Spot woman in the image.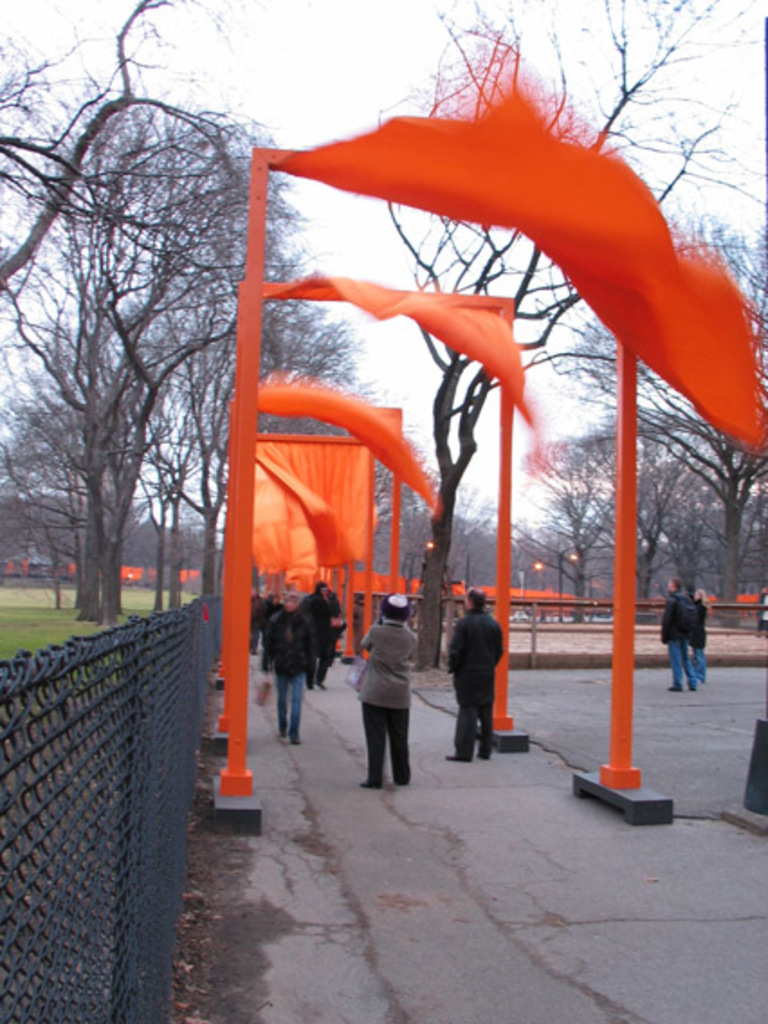
woman found at 696/579/710/671.
